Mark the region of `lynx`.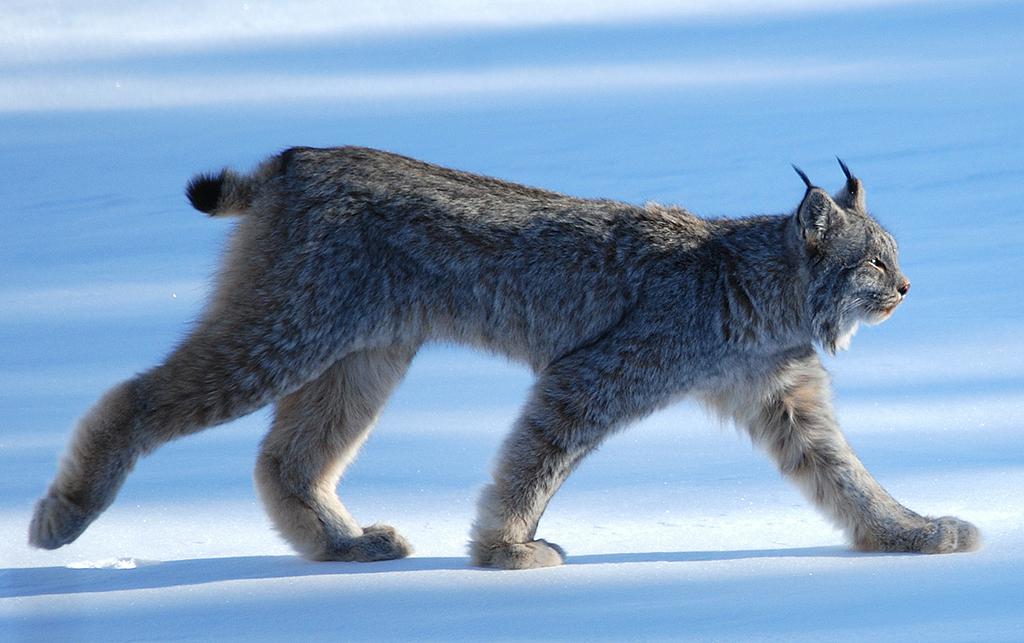
Region: [x1=24, y1=142, x2=983, y2=568].
